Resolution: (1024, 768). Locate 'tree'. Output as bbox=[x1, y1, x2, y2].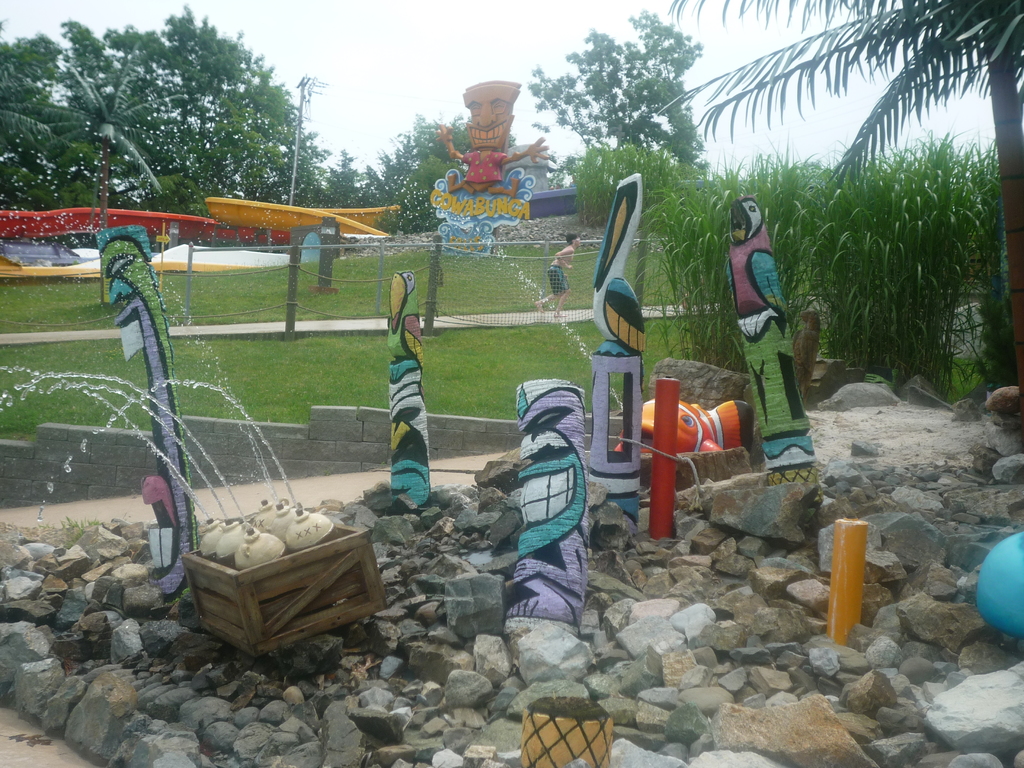
bbox=[654, 0, 1023, 427].
